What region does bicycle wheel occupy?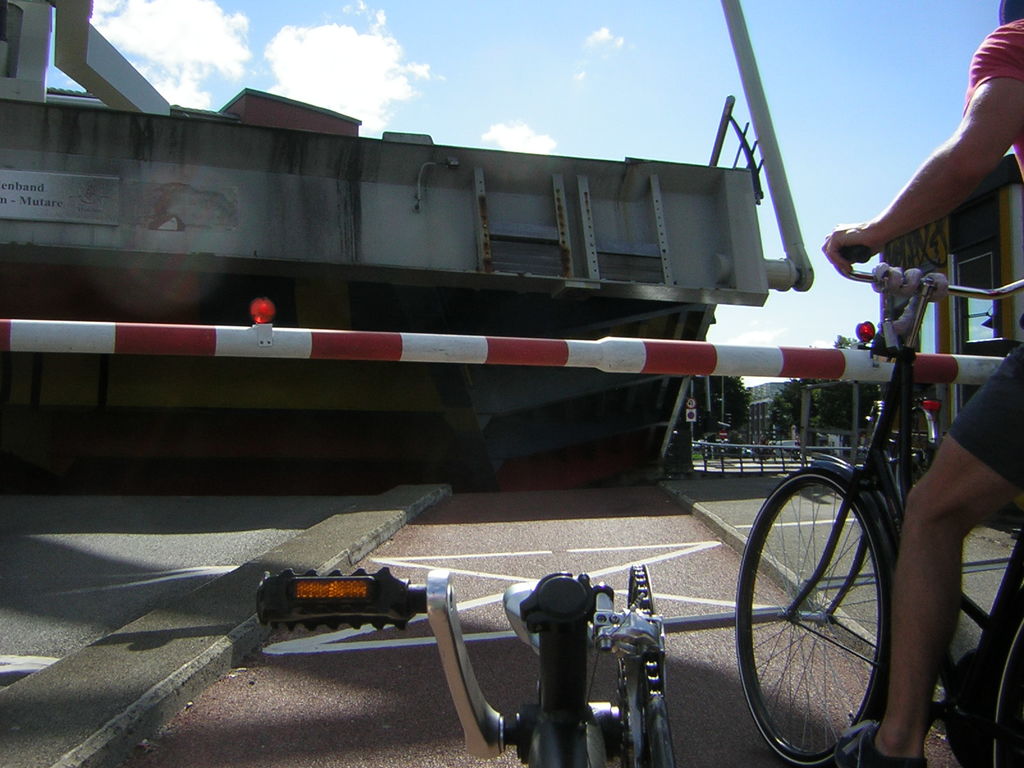
(x1=741, y1=444, x2=924, y2=760).
